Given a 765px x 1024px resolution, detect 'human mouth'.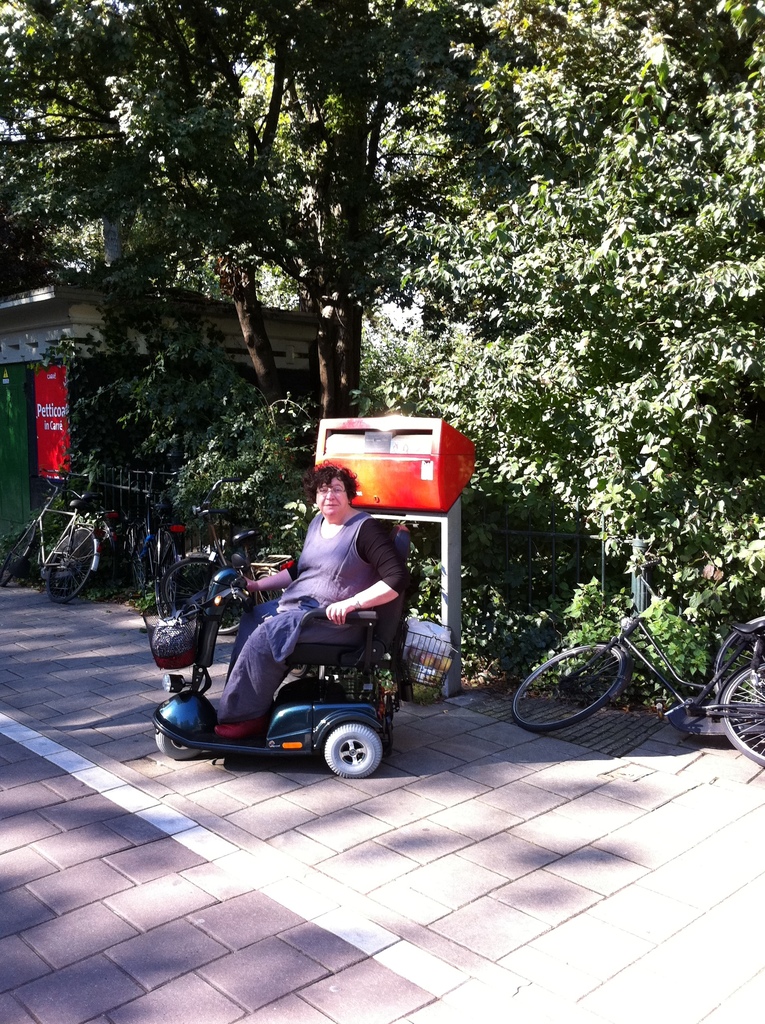
l=322, t=497, r=338, b=511.
